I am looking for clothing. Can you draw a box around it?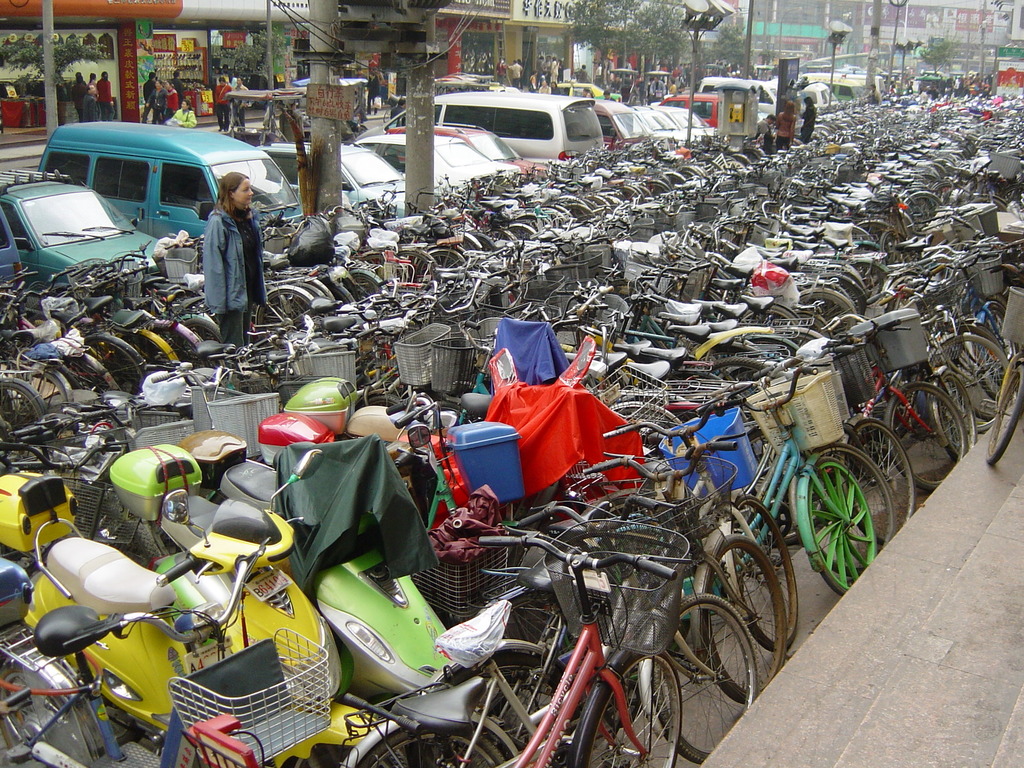
Sure, the bounding box is left=583, top=91, right=592, bottom=98.
